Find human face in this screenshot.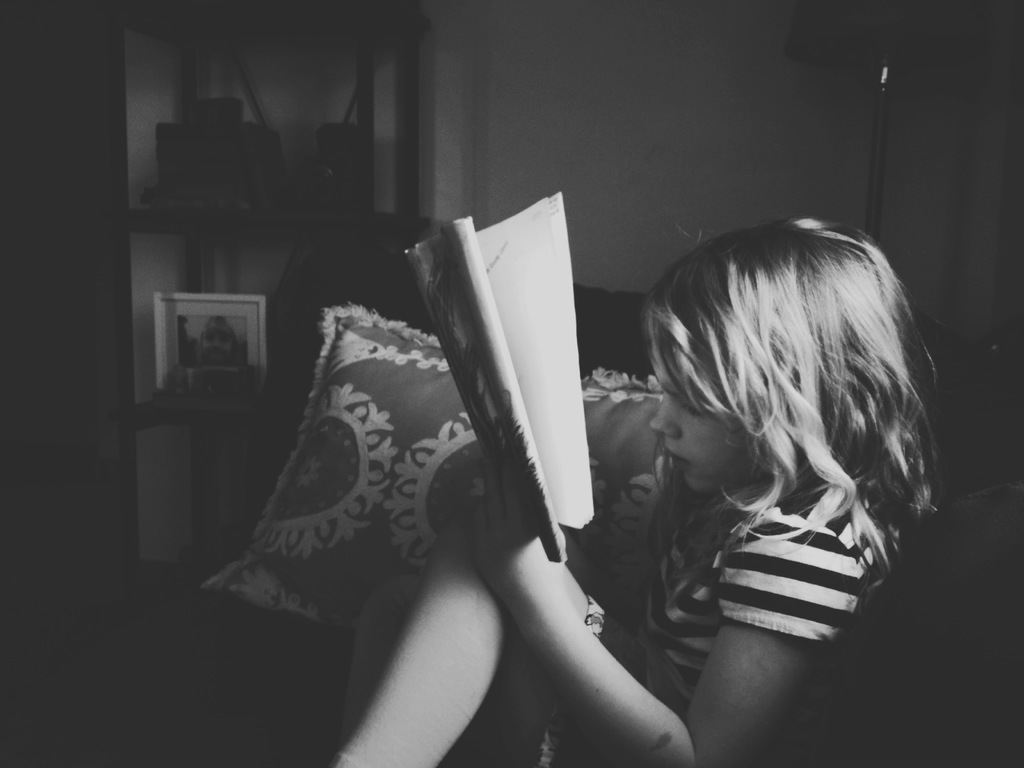
The bounding box for human face is (651, 351, 751, 502).
